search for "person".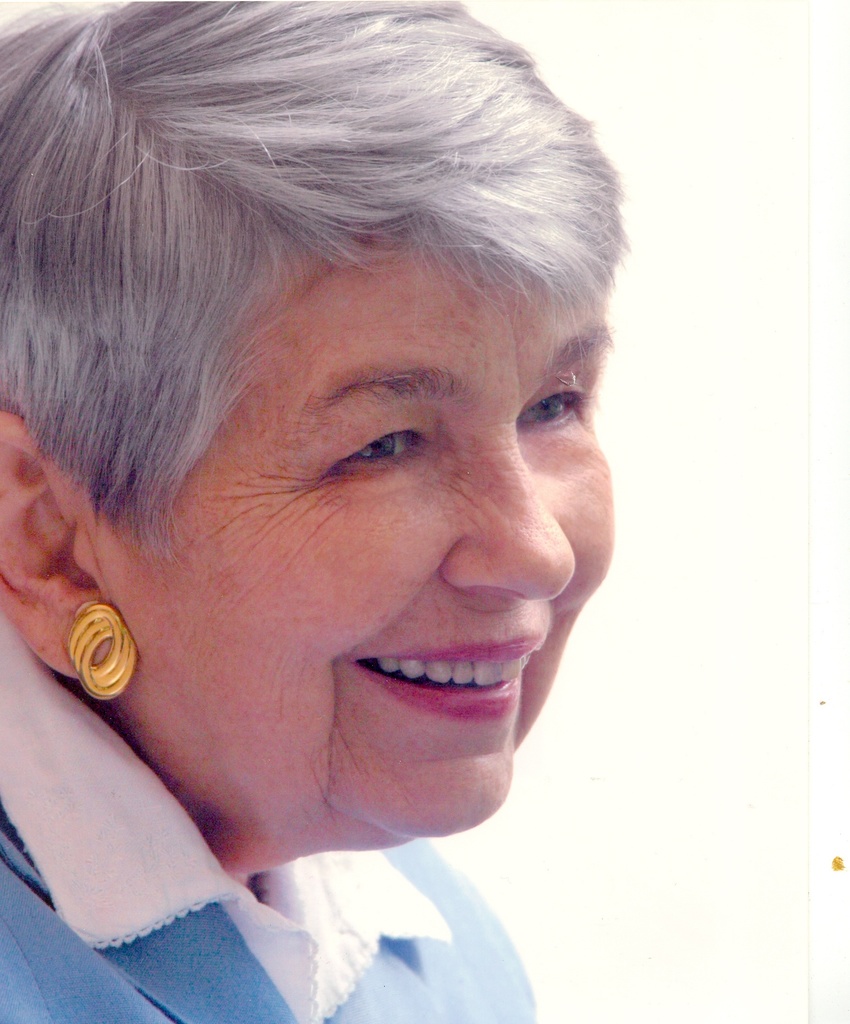
Found at region(0, 0, 620, 1023).
